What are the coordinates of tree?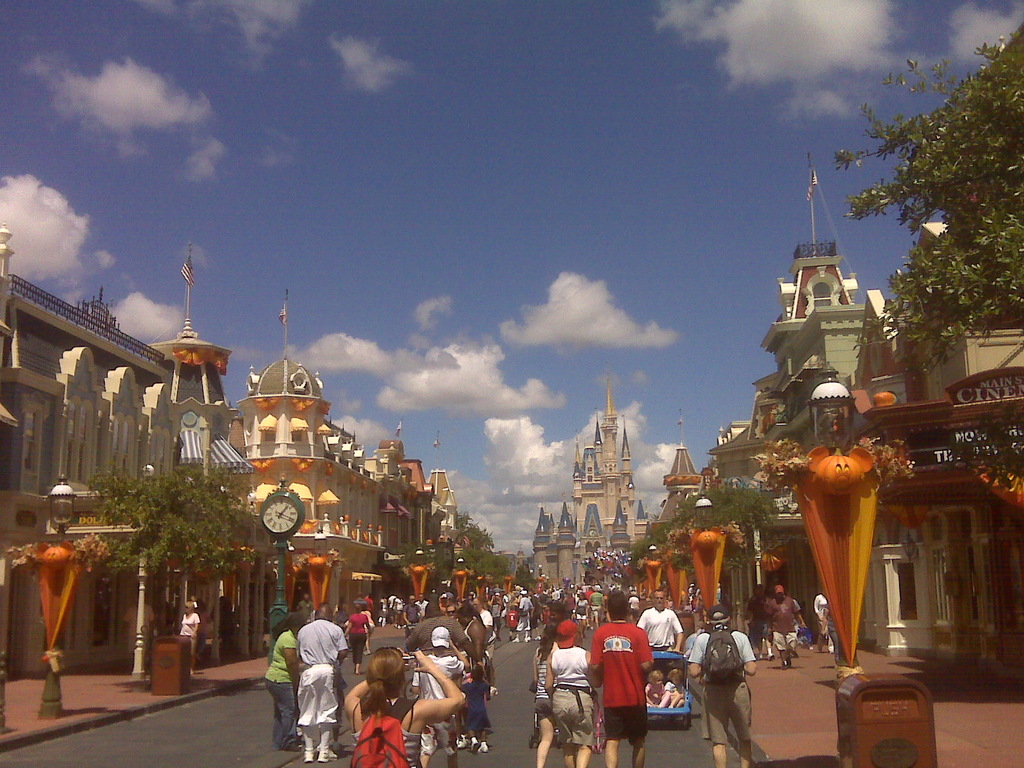
{"left": 404, "top": 504, "right": 507, "bottom": 588}.
